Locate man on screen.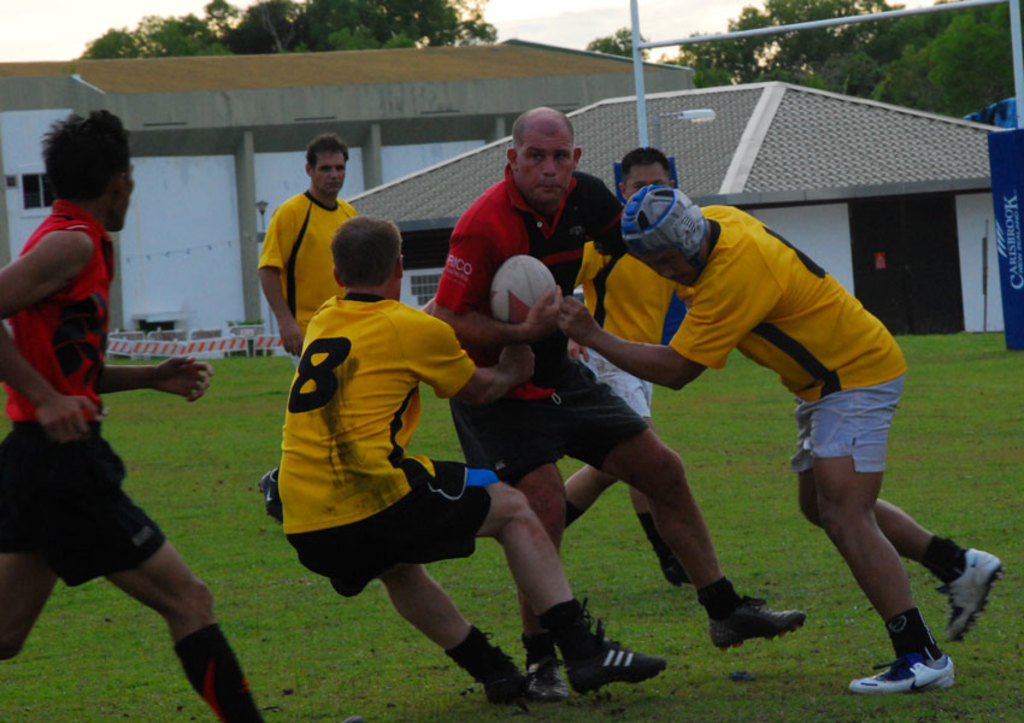
On screen at (0, 107, 275, 722).
